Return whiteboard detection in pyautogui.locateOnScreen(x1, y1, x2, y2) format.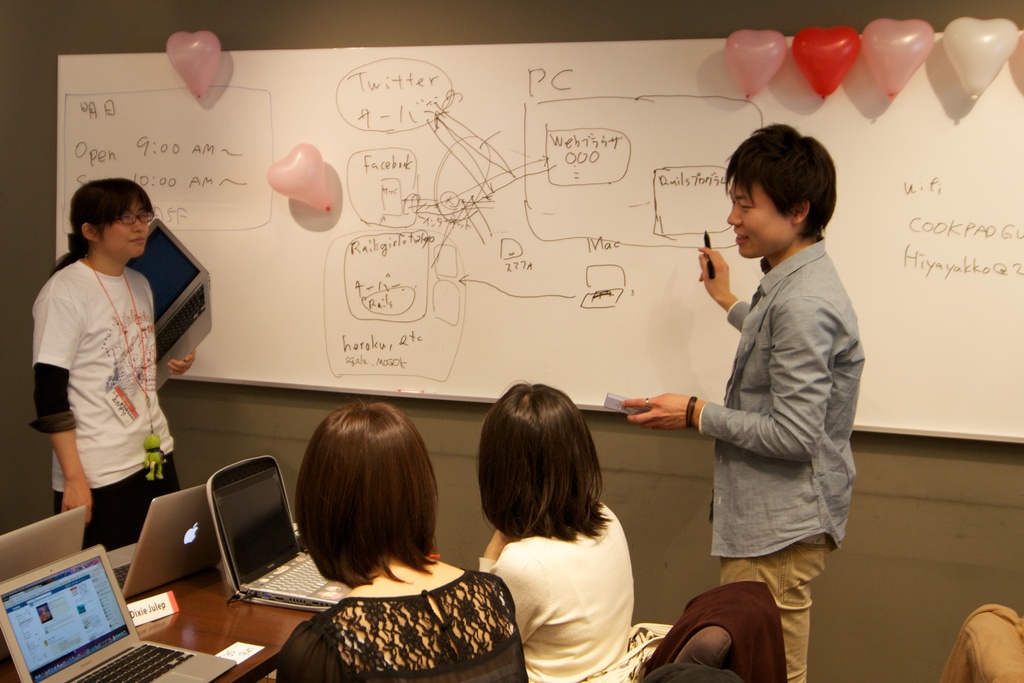
pyautogui.locateOnScreen(54, 33, 1023, 444).
